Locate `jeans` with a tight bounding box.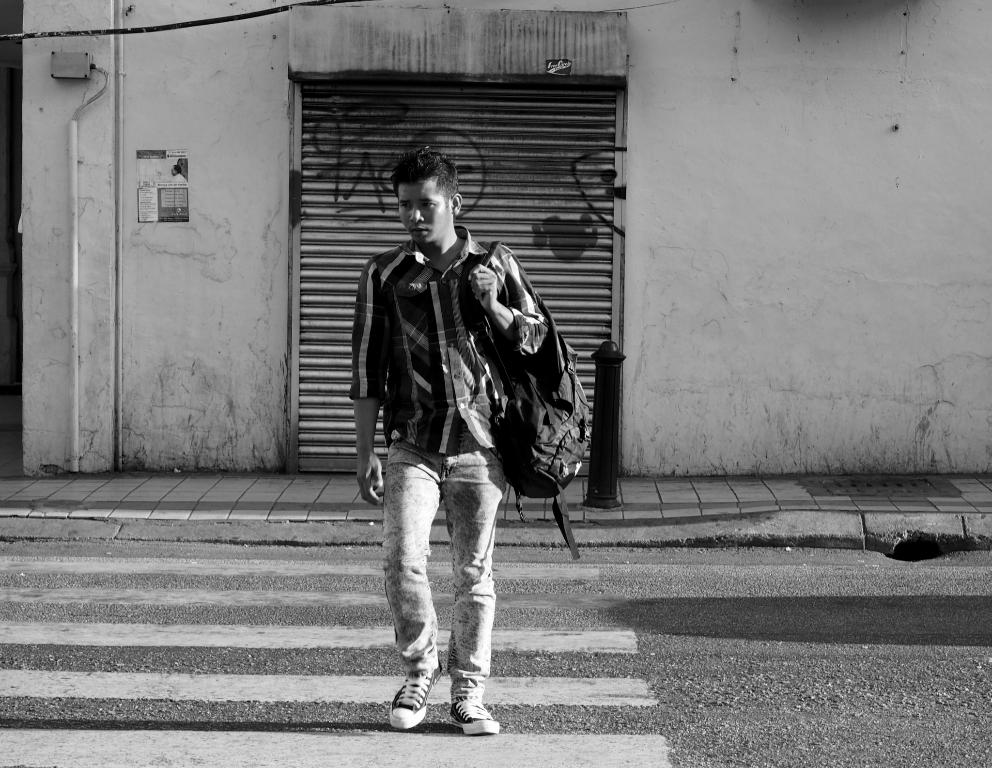
[354,427,541,718].
